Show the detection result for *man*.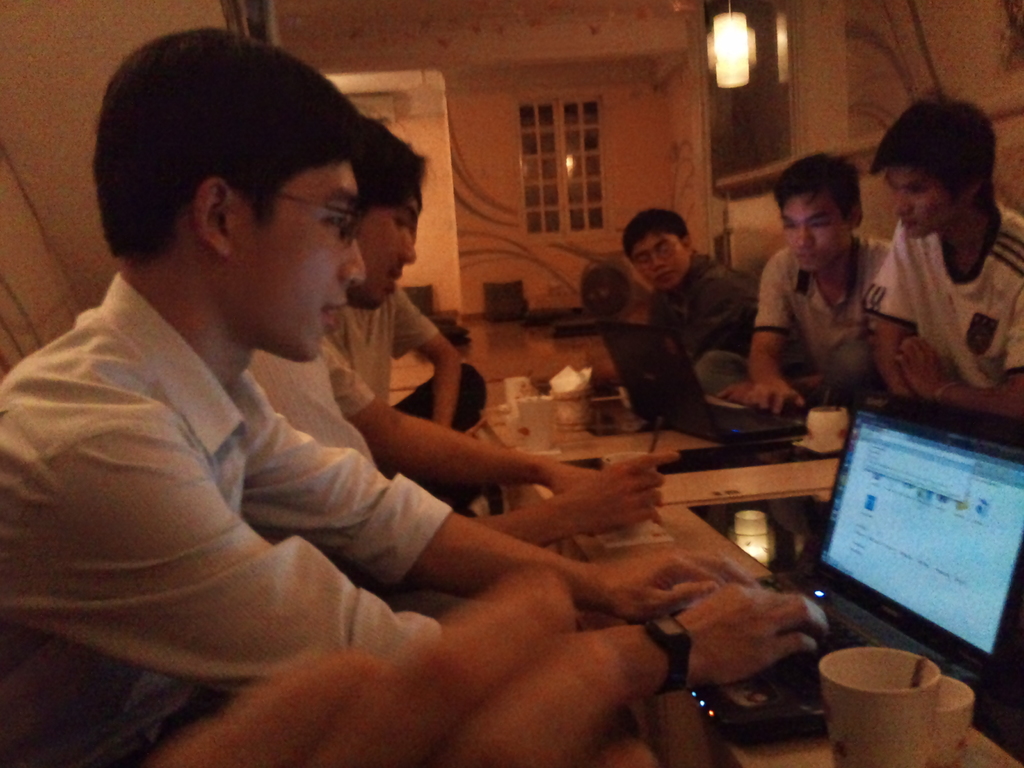
locate(0, 26, 822, 767).
